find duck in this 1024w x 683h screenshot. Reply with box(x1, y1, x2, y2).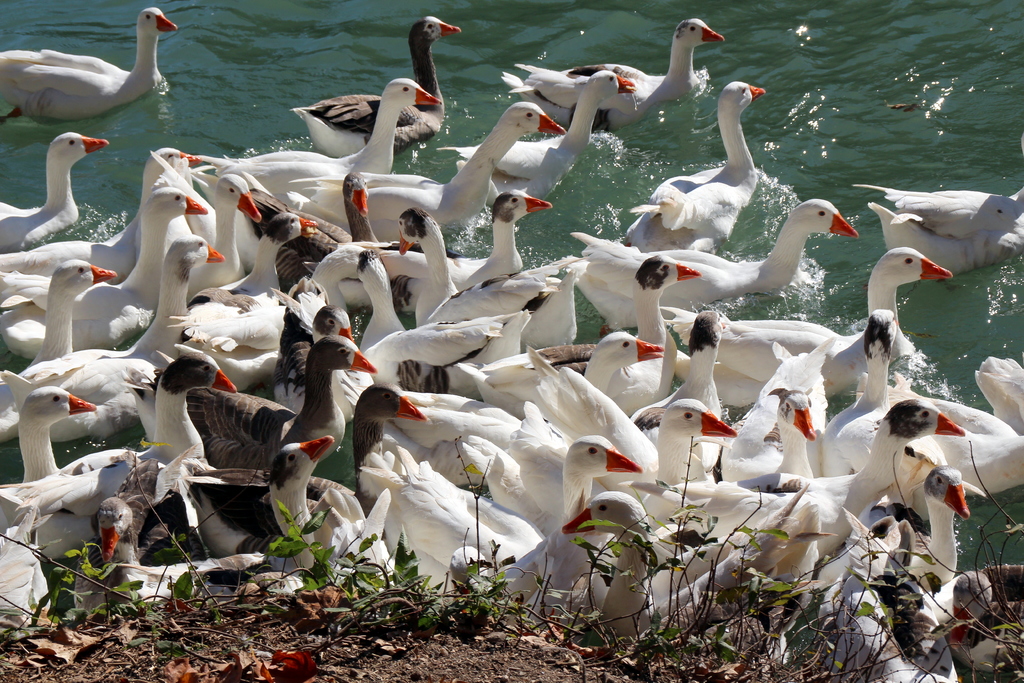
box(269, 304, 326, 420).
